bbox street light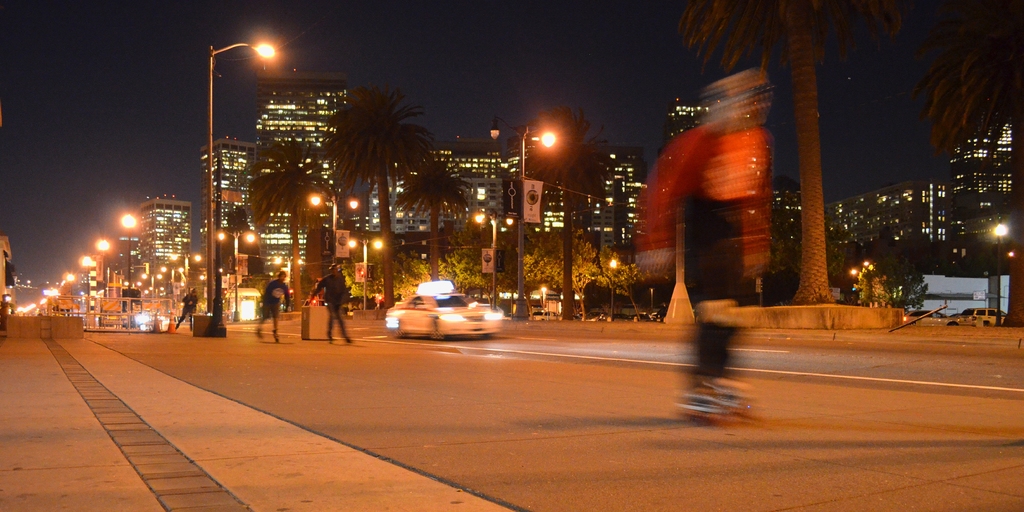
l=189, t=39, r=273, b=342
